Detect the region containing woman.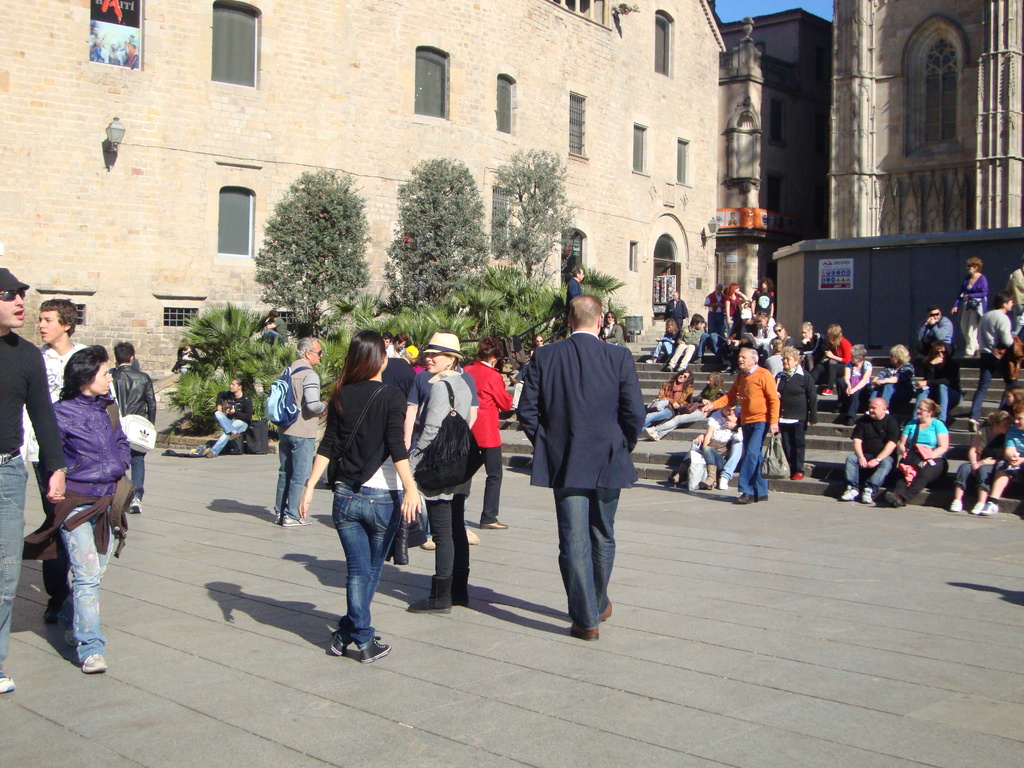
bbox=[893, 400, 947, 514].
